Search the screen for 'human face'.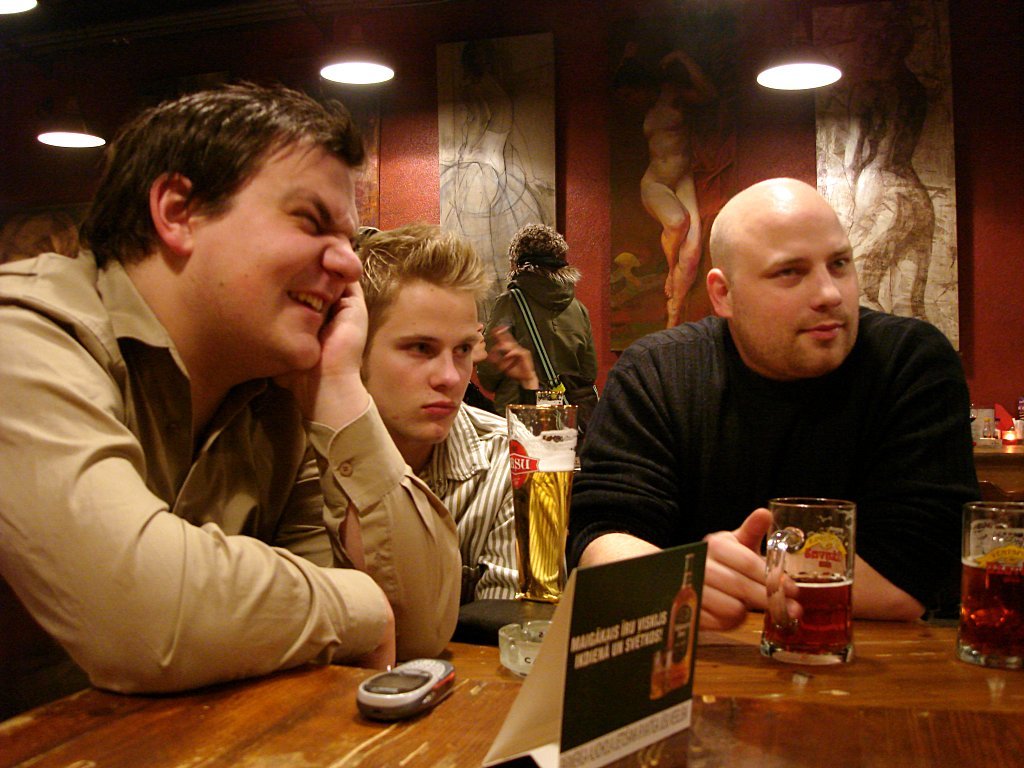
Found at bbox=[728, 209, 861, 369].
